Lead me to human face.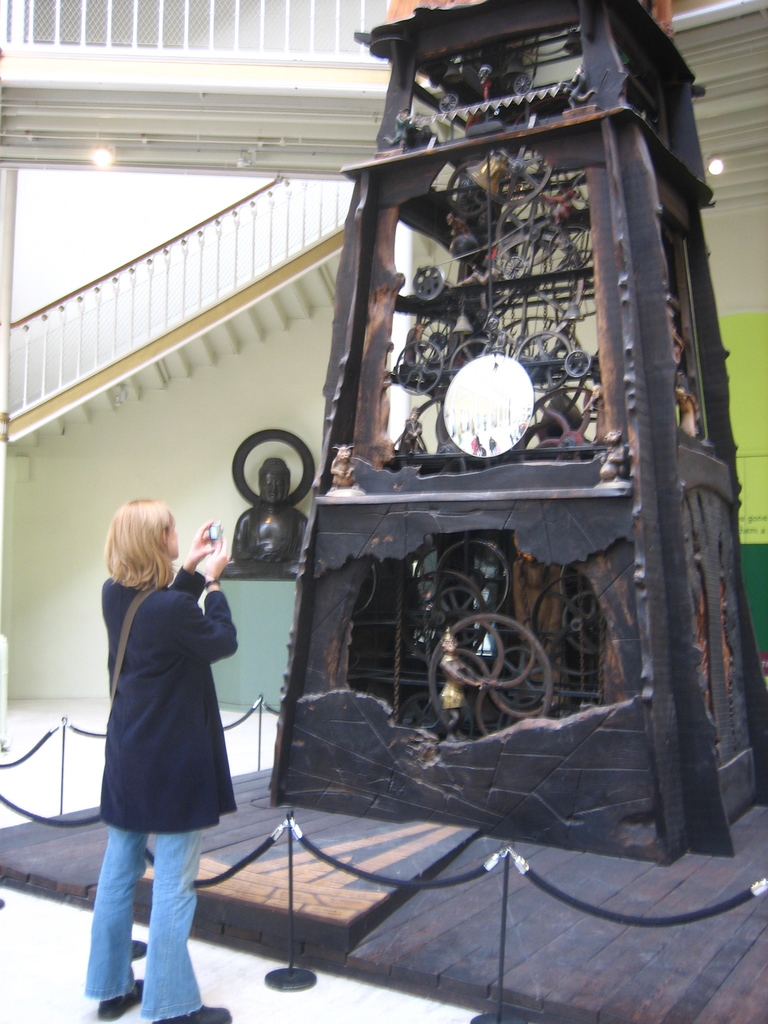
Lead to bbox=[167, 509, 188, 560].
